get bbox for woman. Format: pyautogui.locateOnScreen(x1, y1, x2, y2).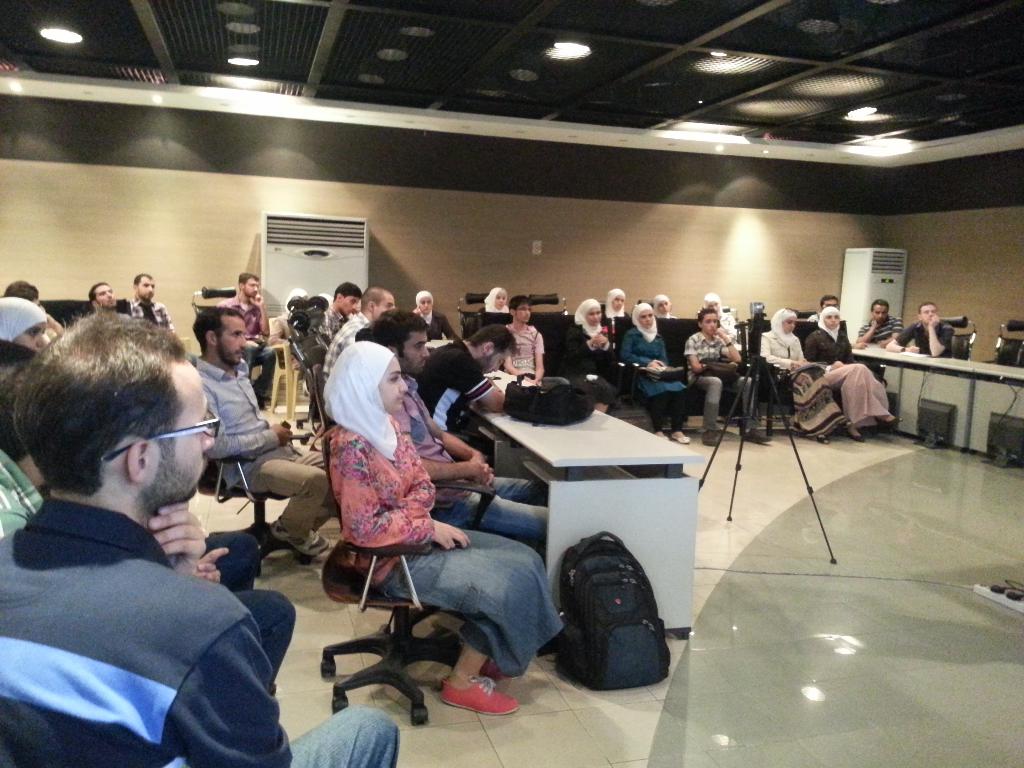
pyautogui.locateOnScreen(405, 287, 456, 339).
